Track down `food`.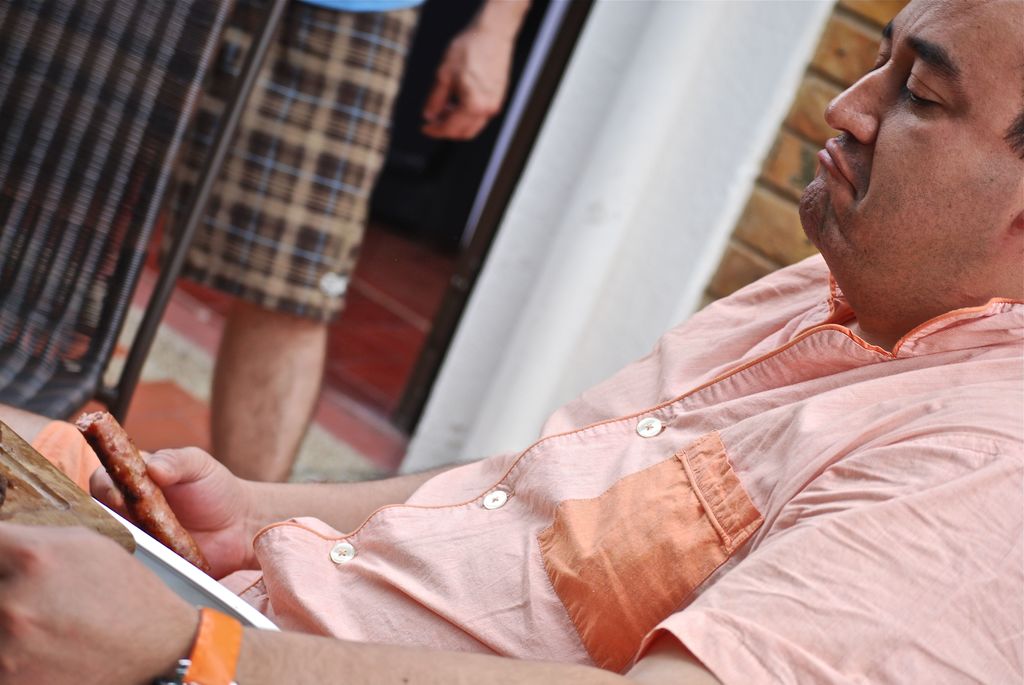
Tracked to box(78, 411, 210, 571).
